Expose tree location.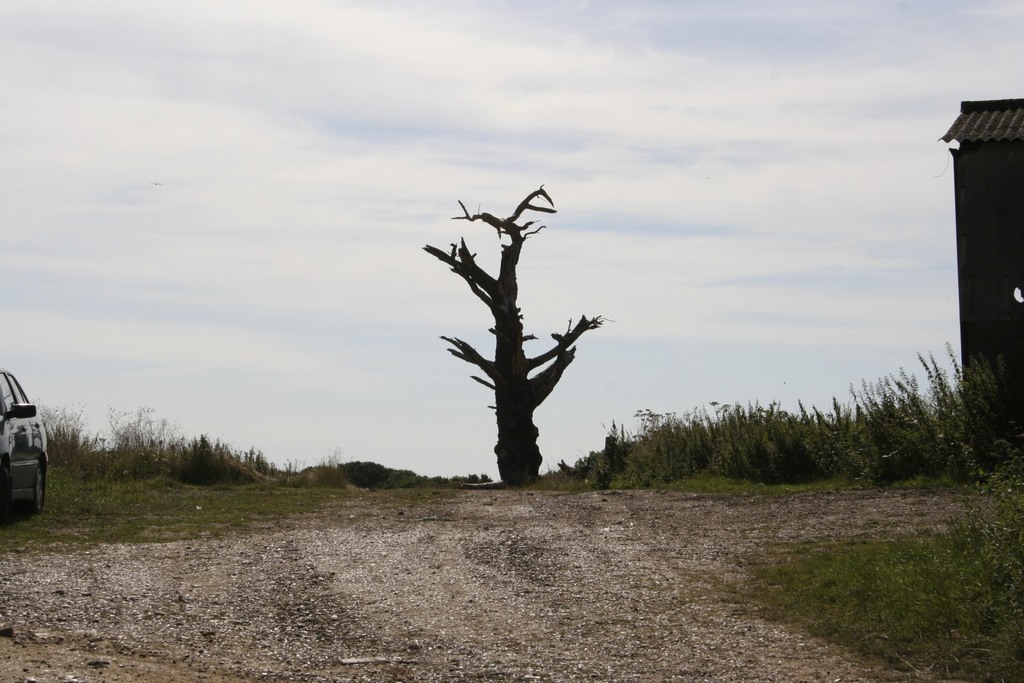
Exposed at bbox(415, 142, 627, 488).
